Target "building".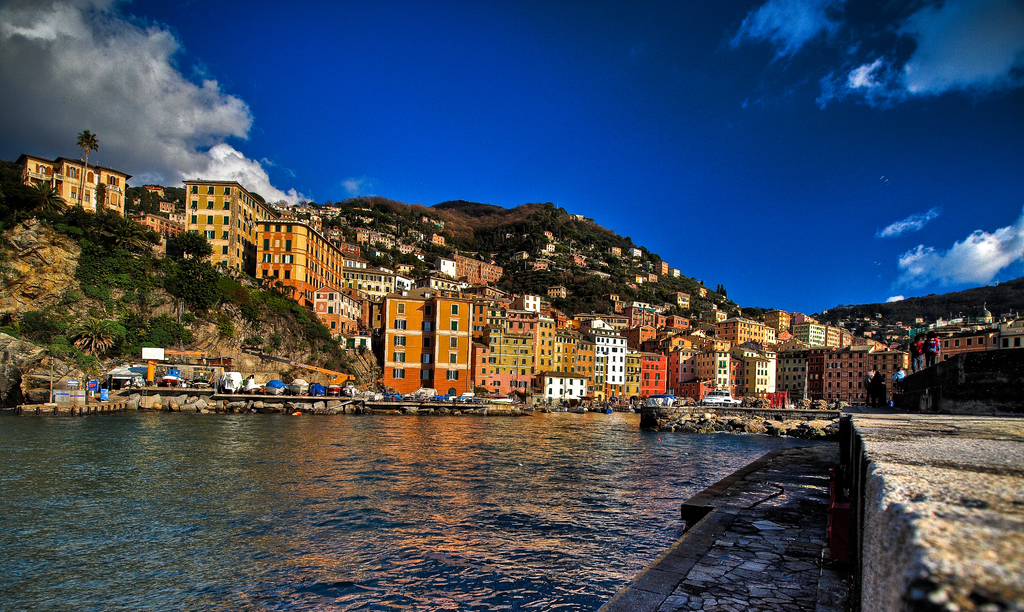
Target region: <bbox>368, 281, 495, 399</bbox>.
